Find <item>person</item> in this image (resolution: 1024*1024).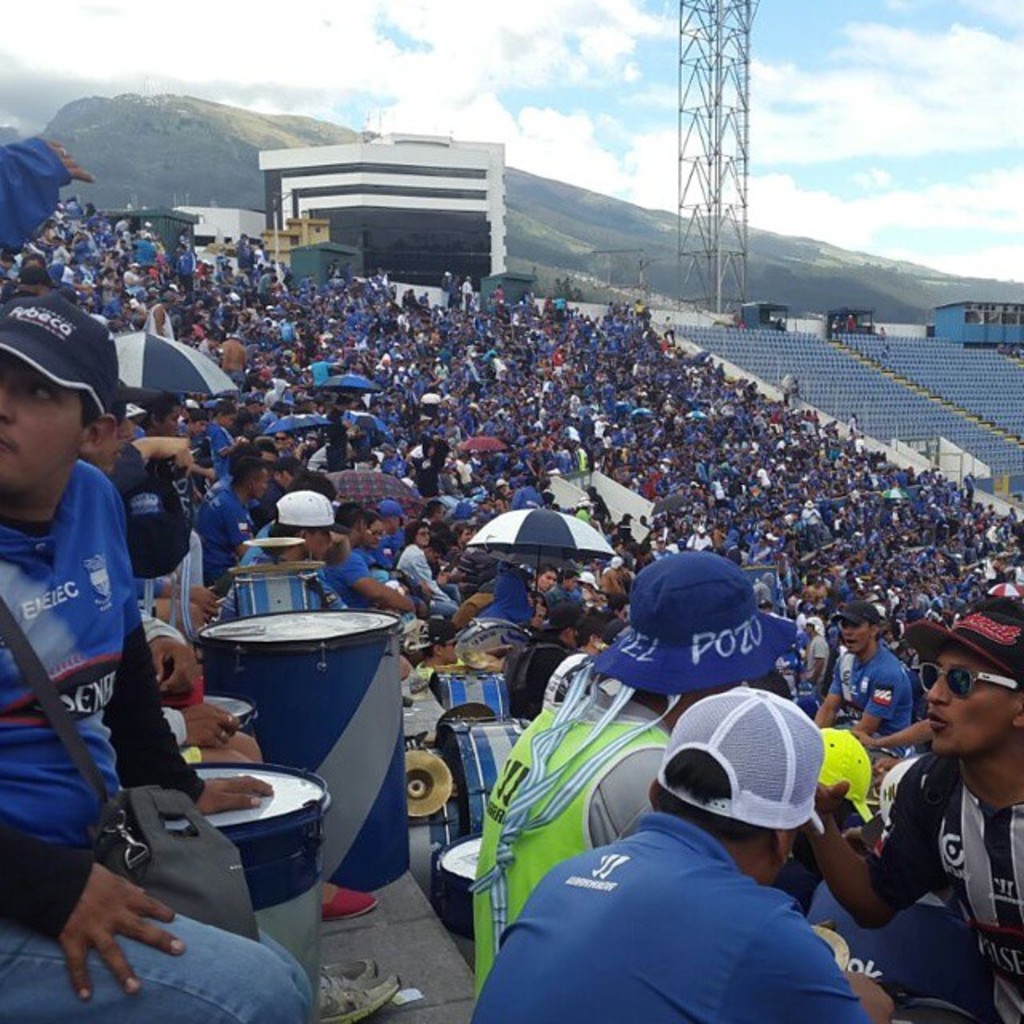
538, 563, 557, 597.
